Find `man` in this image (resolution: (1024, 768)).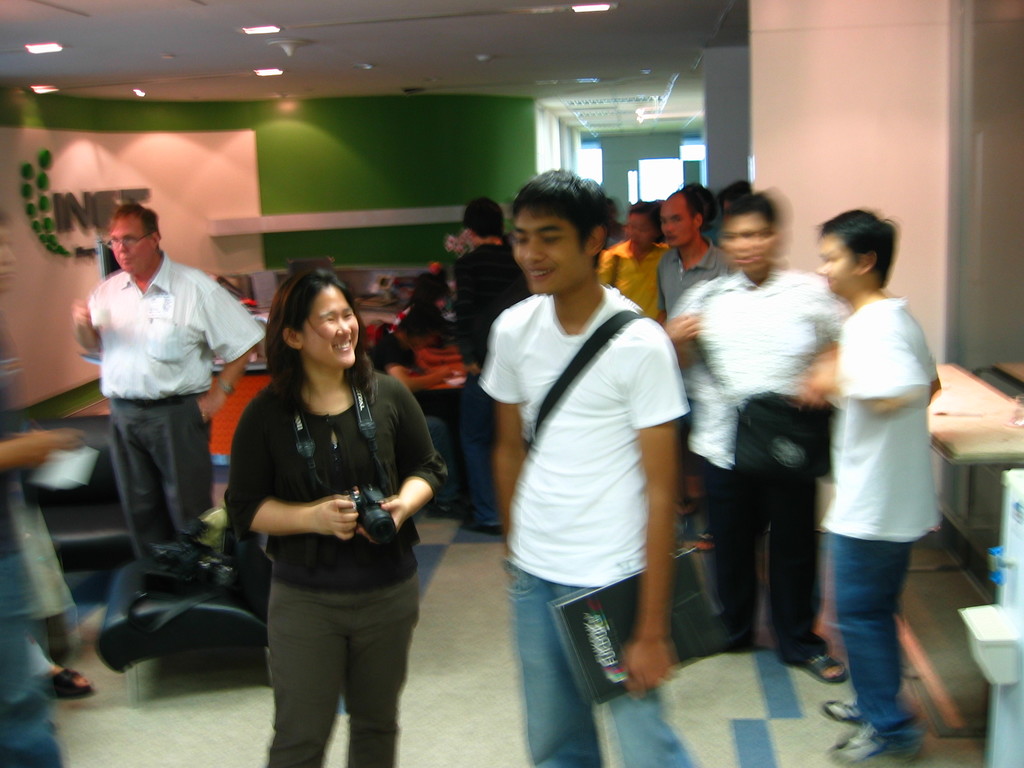
region(479, 164, 690, 767).
